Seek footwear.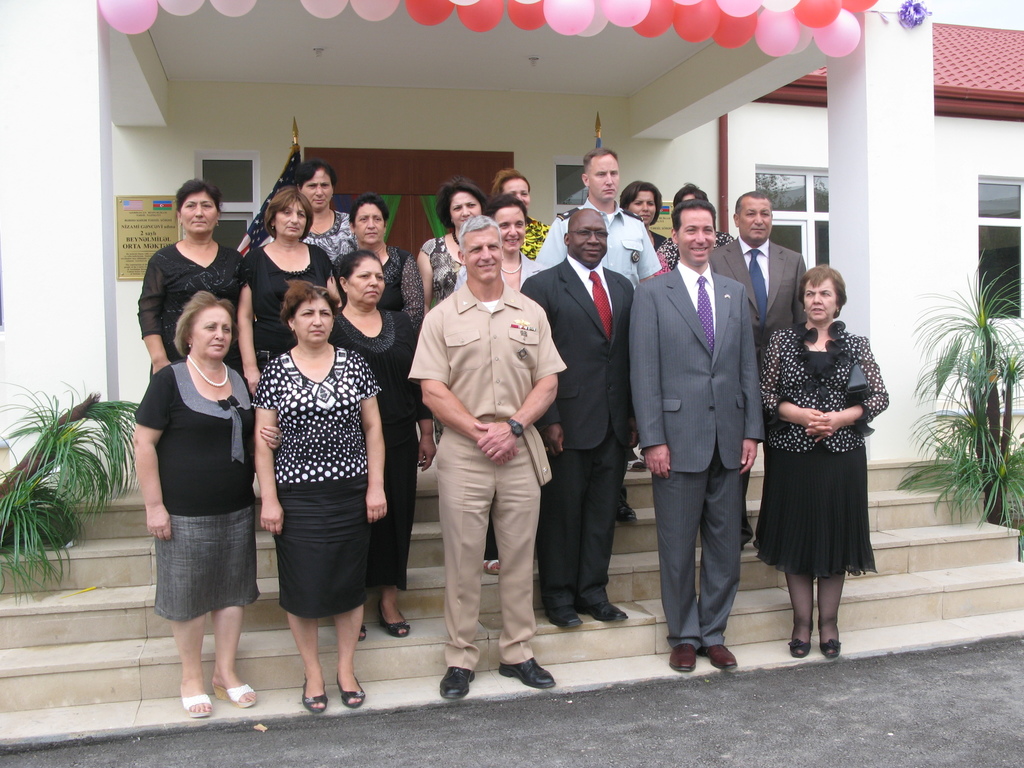
792,630,810,664.
